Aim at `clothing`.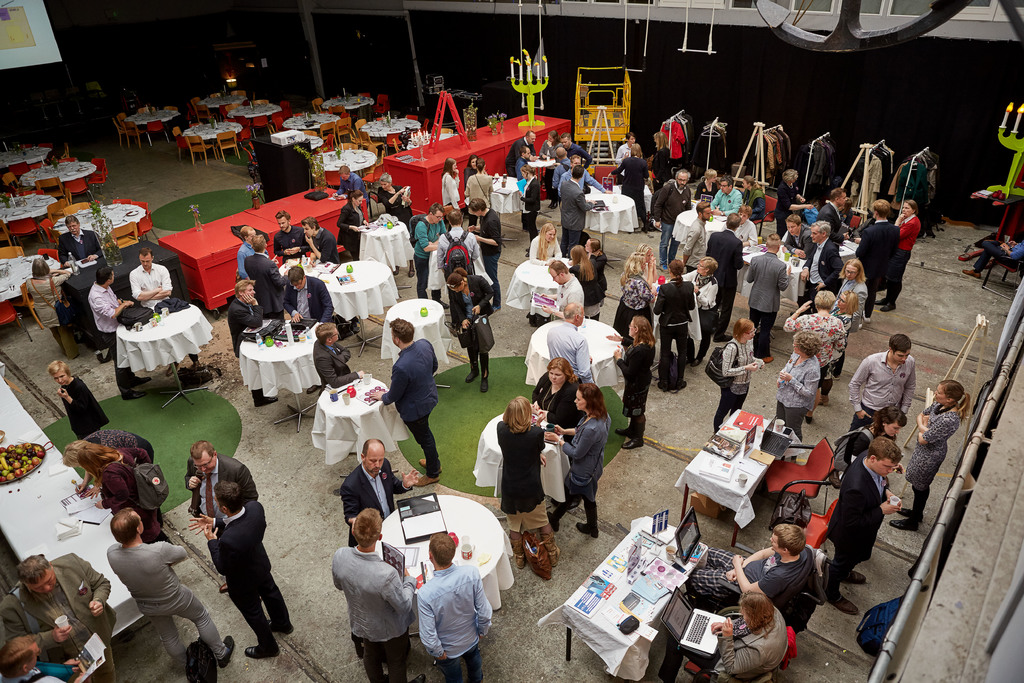
Aimed at locate(707, 229, 740, 343).
